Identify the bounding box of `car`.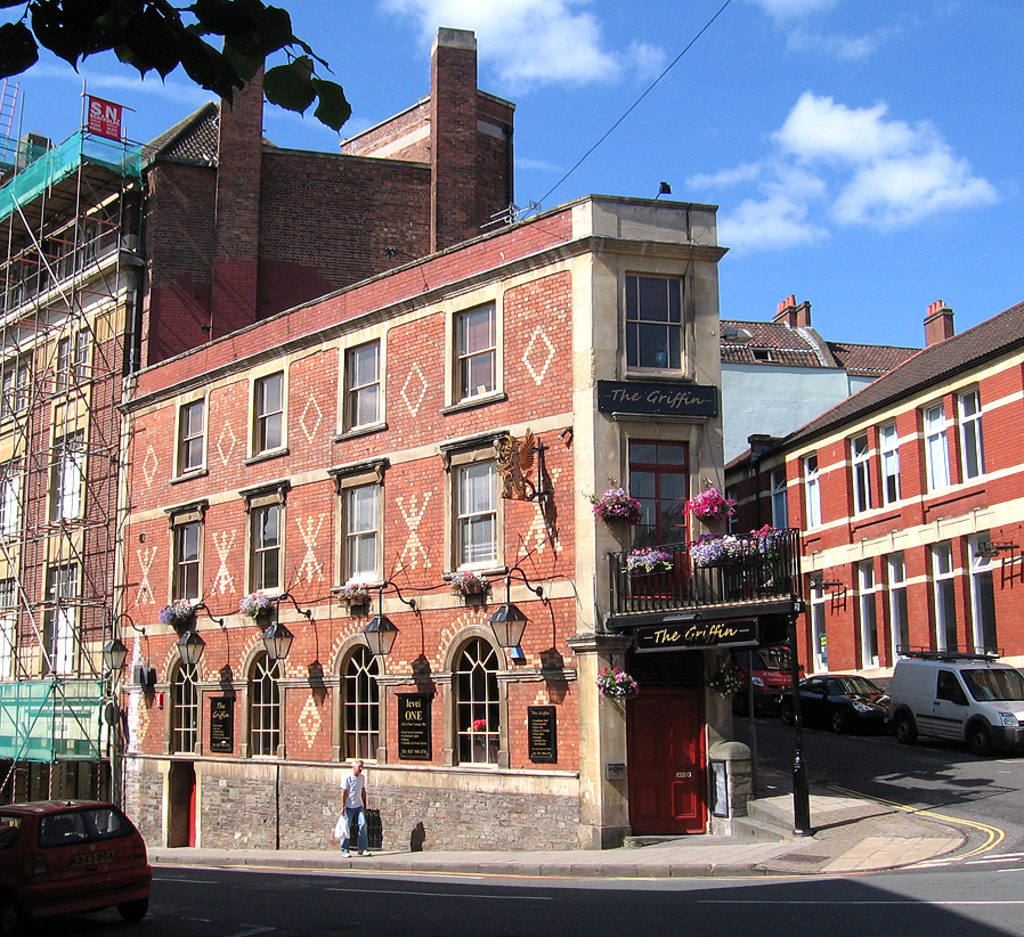
crop(0, 790, 153, 936).
